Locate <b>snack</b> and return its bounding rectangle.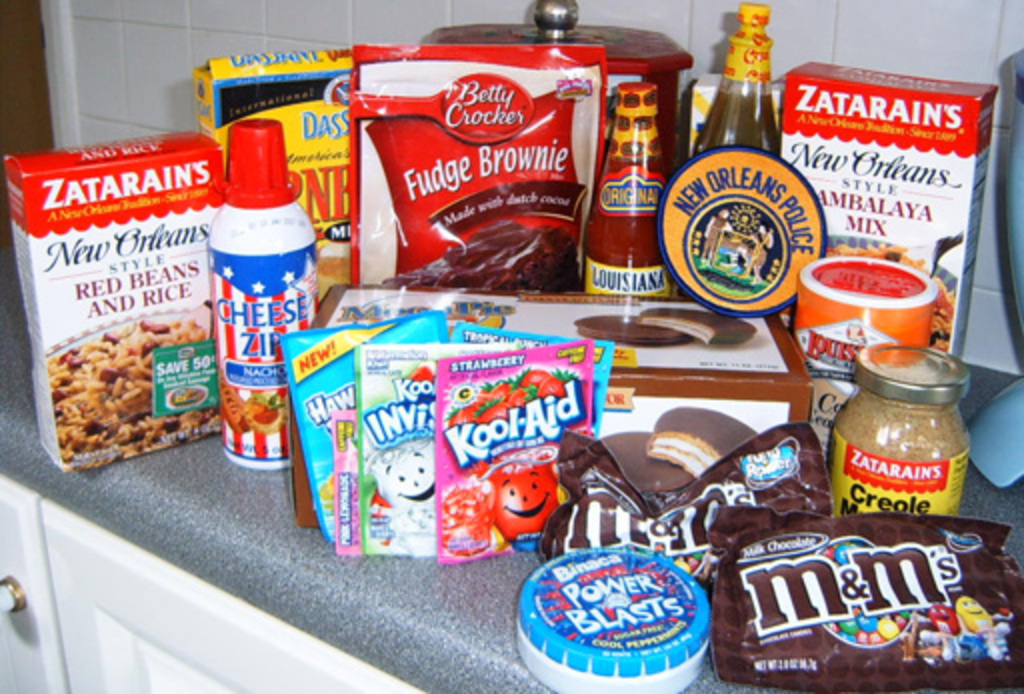
{"x1": 188, "y1": 32, "x2": 374, "y2": 306}.
